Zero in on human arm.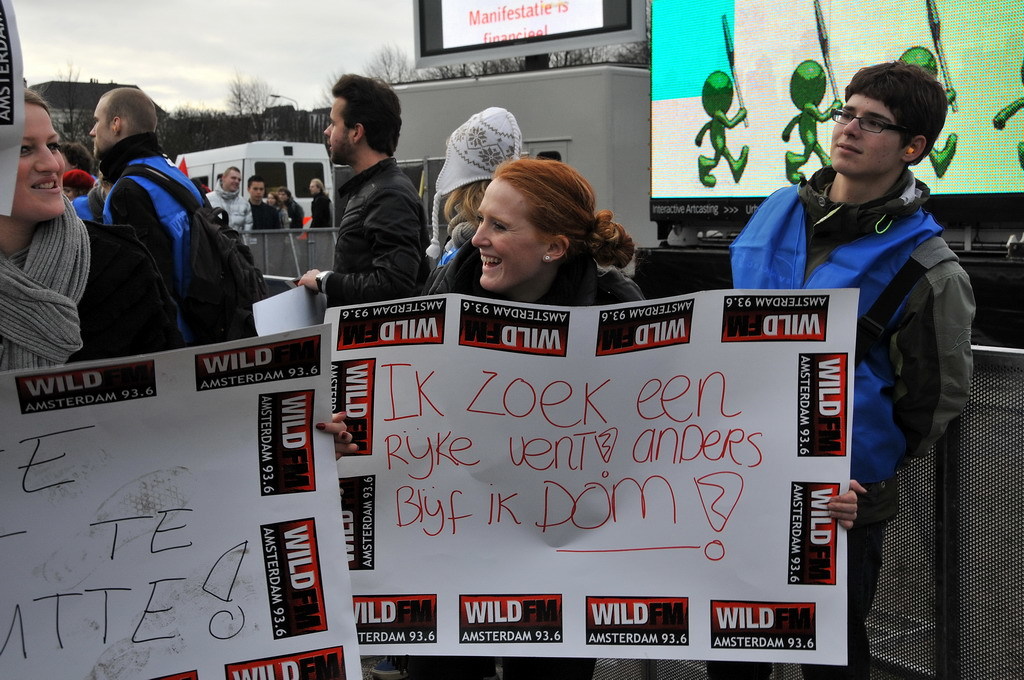
Zeroed in: pyautogui.locateOnScreen(307, 402, 360, 462).
